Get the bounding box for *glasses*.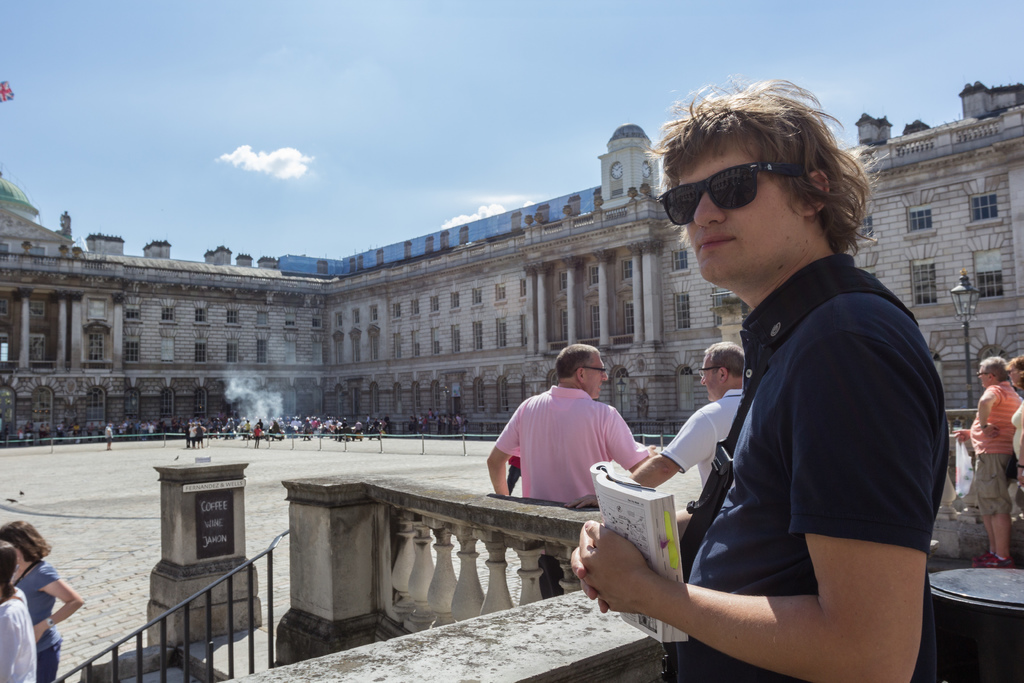
[left=586, top=364, right=609, bottom=375].
